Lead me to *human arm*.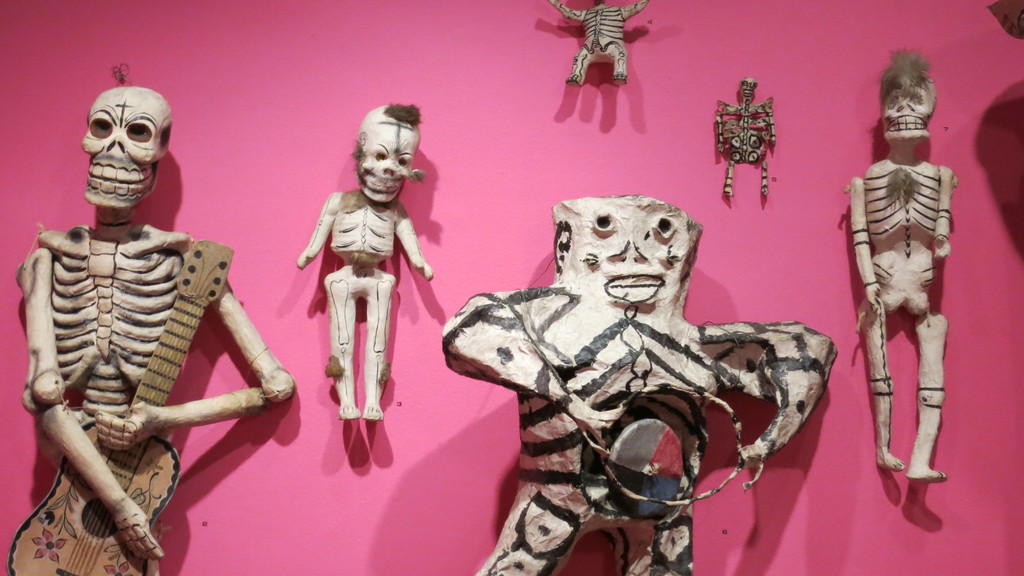
Lead to BBox(390, 200, 434, 281).
